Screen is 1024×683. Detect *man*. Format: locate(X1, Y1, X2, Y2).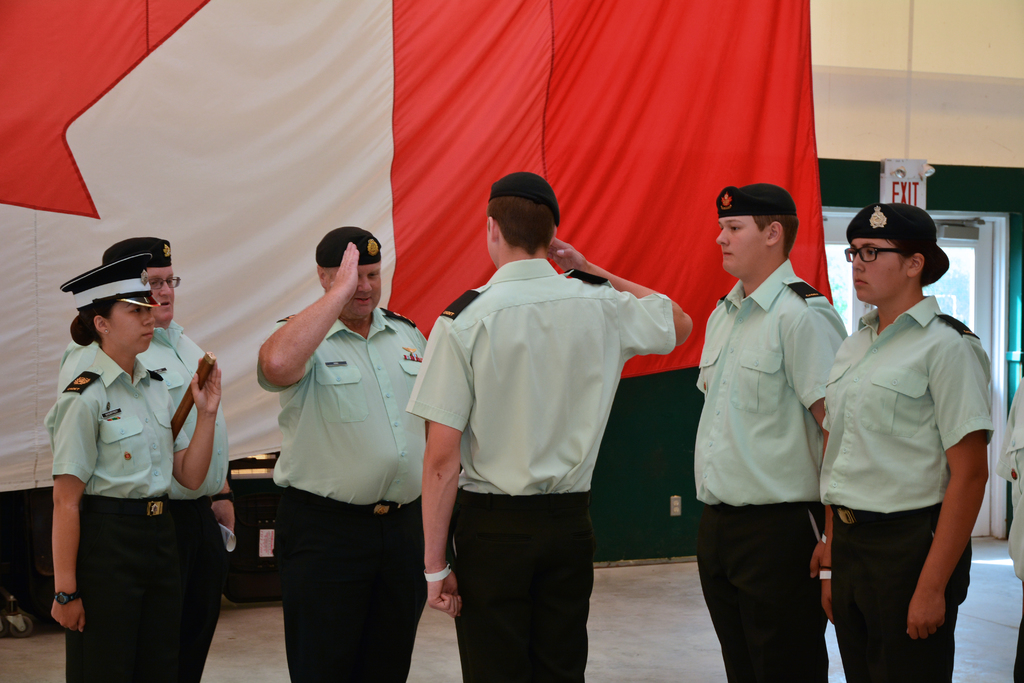
locate(686, 181, 852, 682).
